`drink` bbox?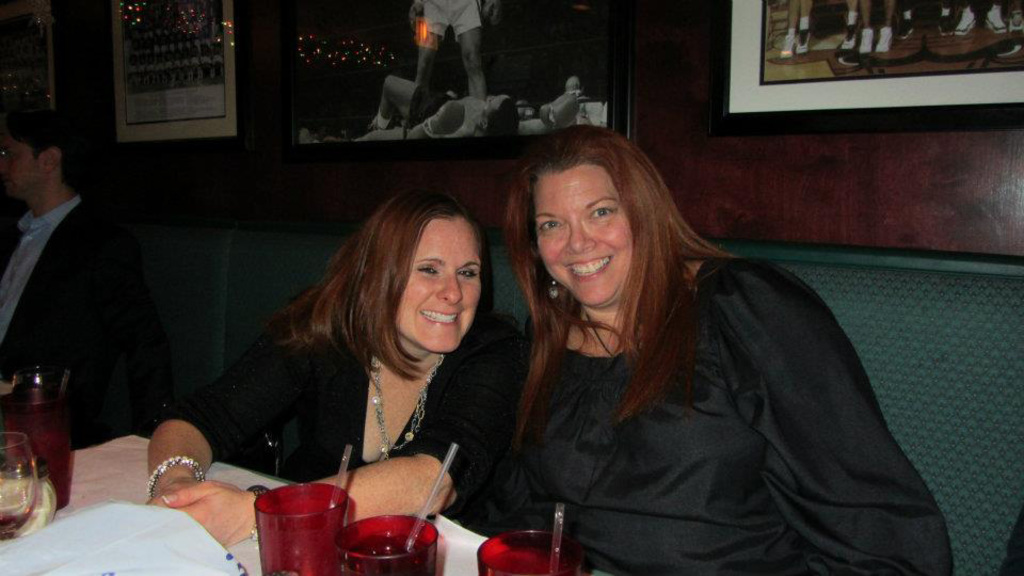
254/477/355/575
